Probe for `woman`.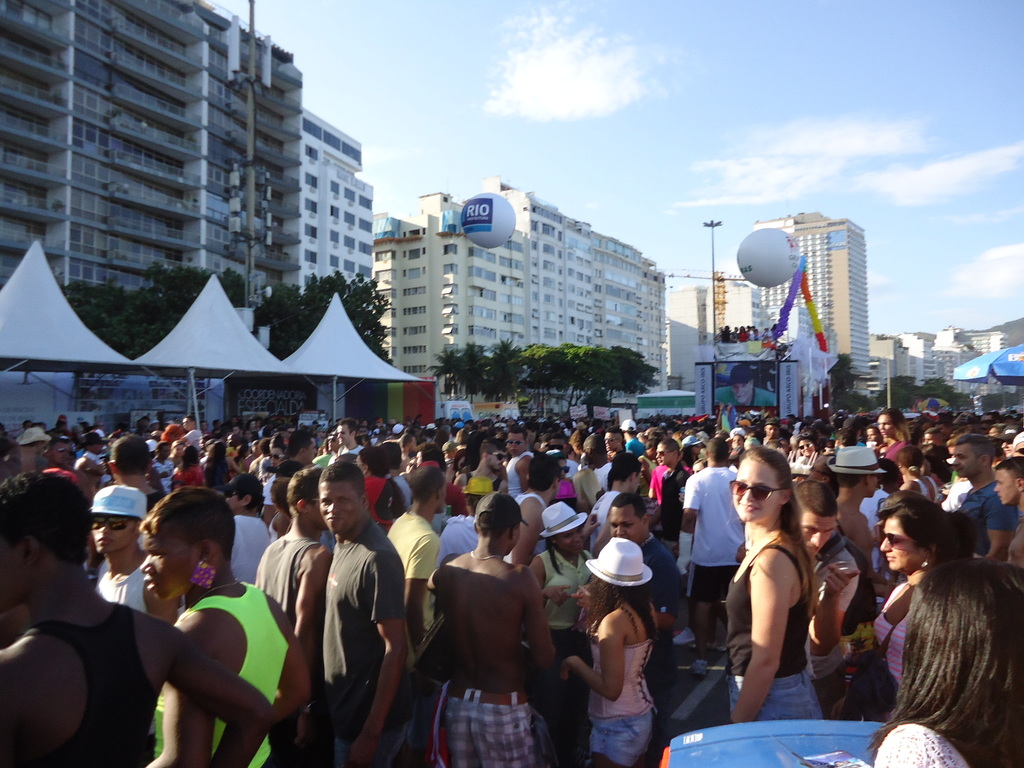
Probe result: select_region(714, 440, 843, 733).
